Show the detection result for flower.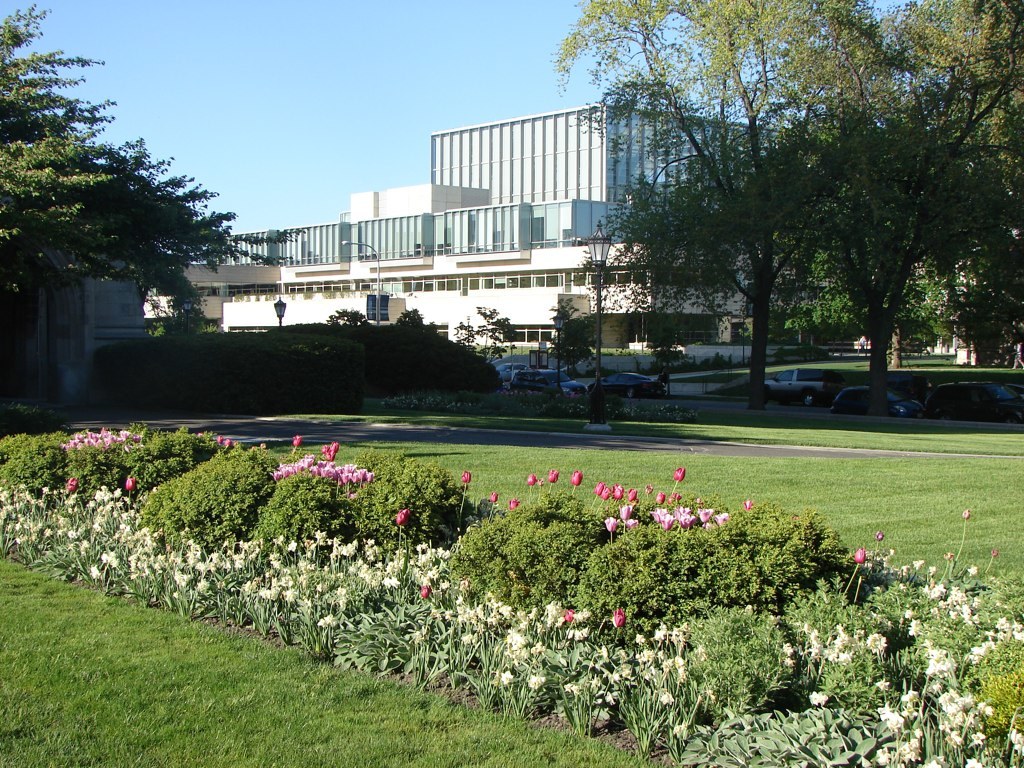
(x1=592, y1=482, x2=605, y2=495).
